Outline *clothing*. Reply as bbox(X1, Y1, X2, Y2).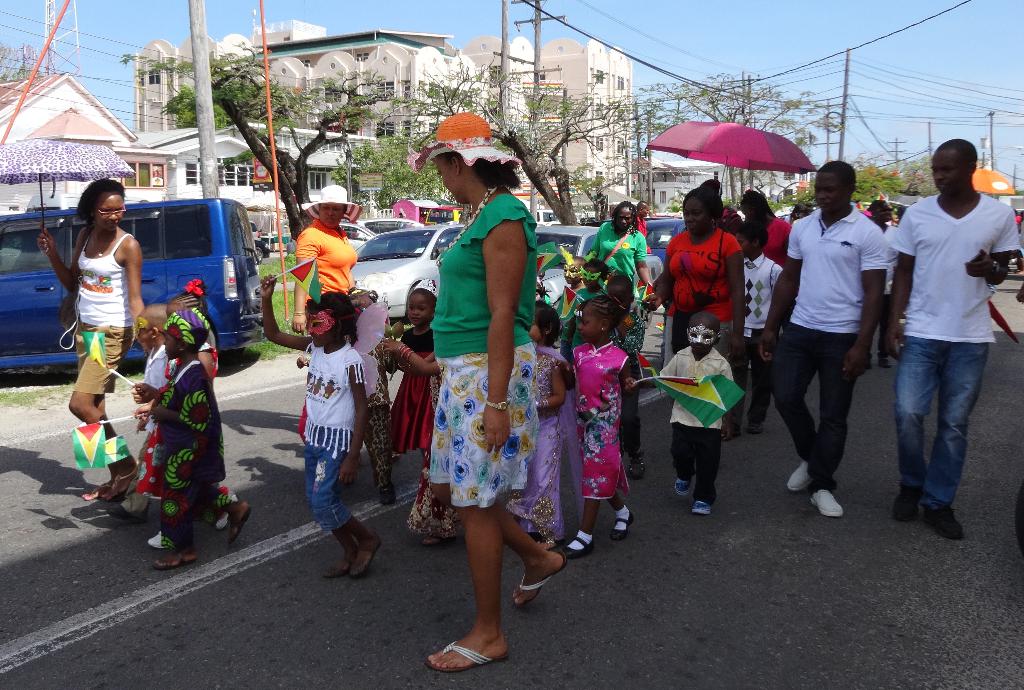
bbox(575, 341, 628, 501).
